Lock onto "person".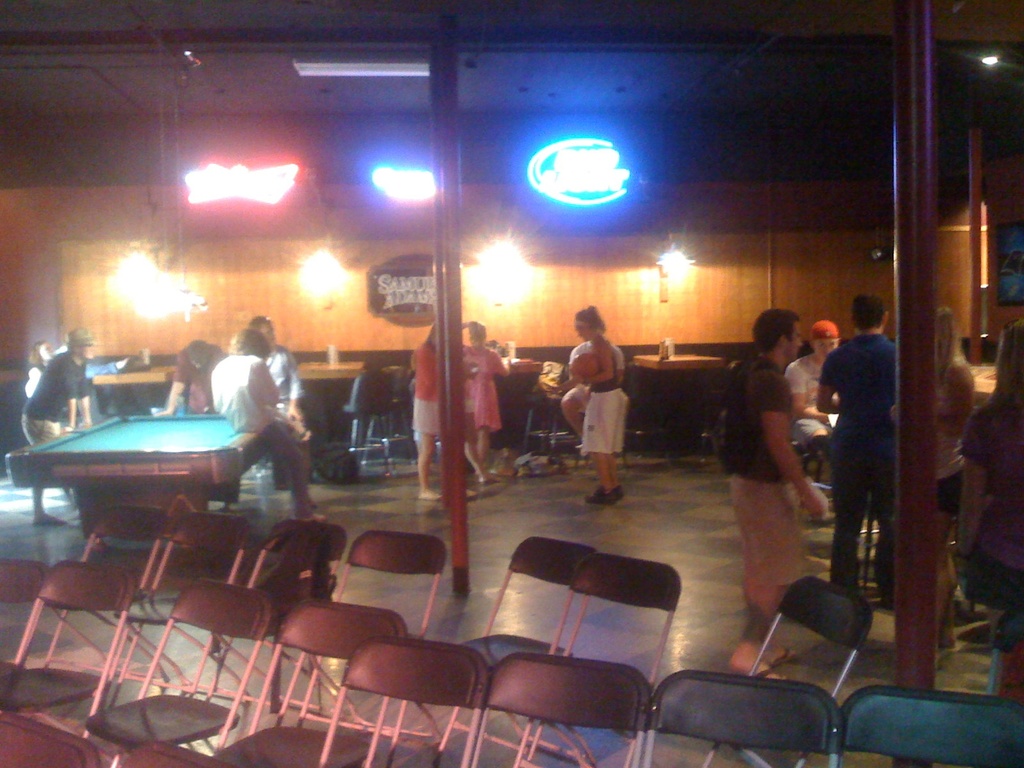
Locked: bbox(413, 317, 453, 500).
